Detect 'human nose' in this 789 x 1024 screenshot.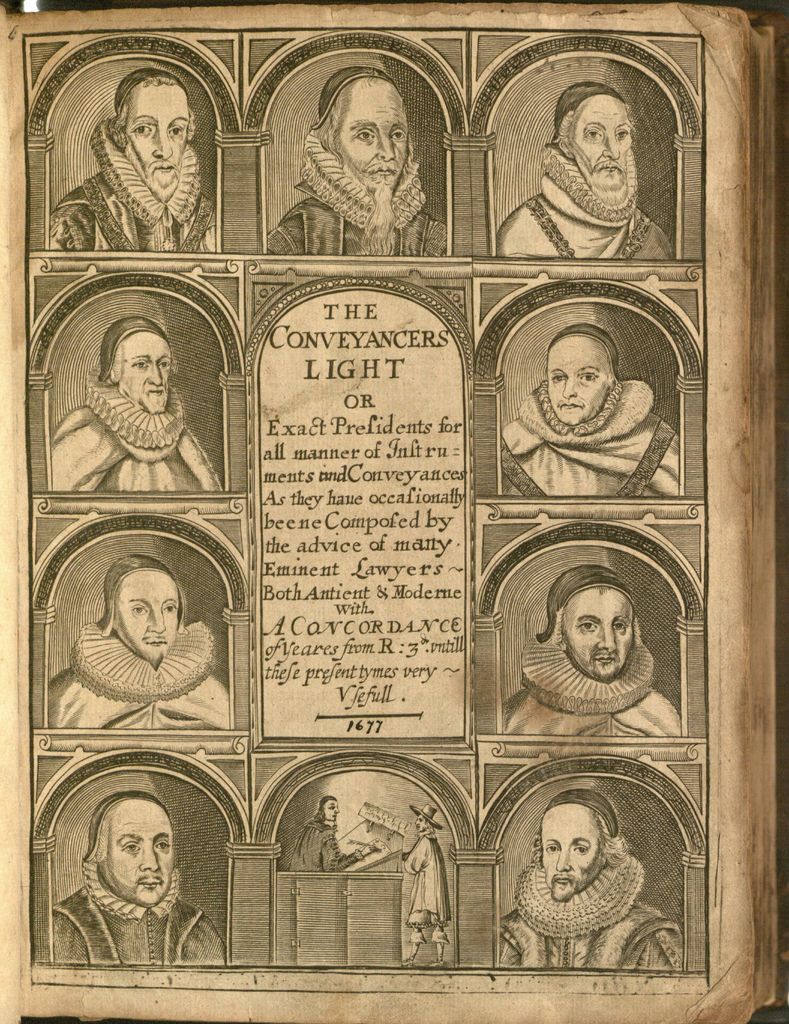
Detection: {"x1": 600, "y1": 132, "x2": 623, "y2": 160}.
